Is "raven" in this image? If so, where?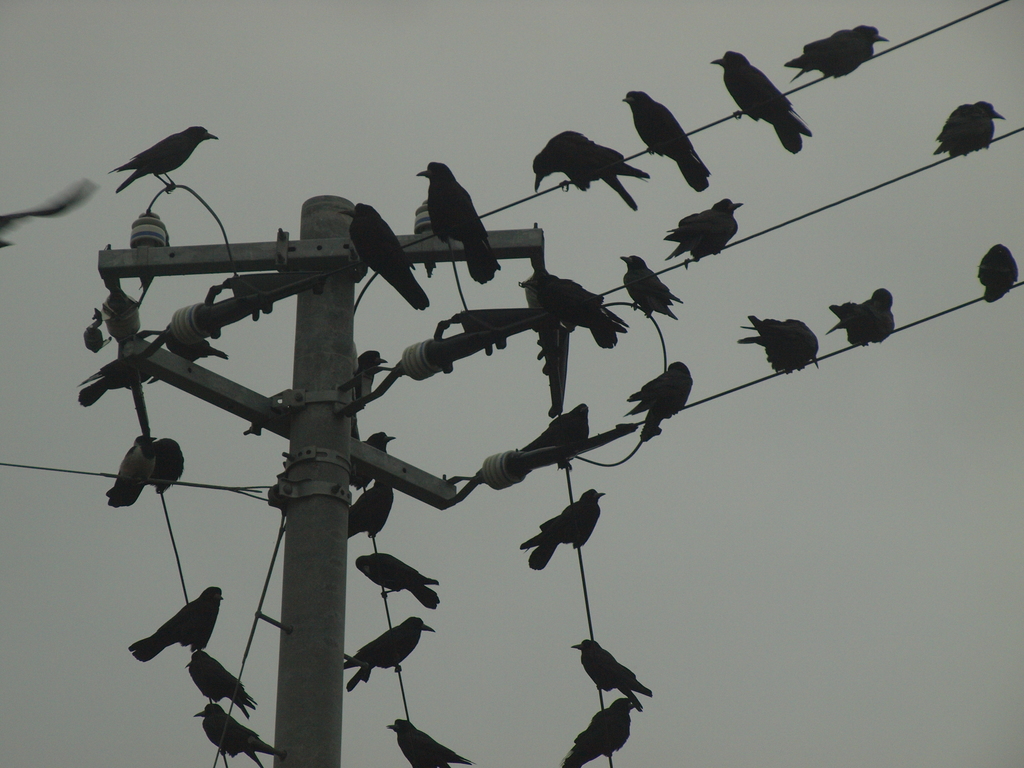
Yes, at detection(330, 200, 432, 310).
